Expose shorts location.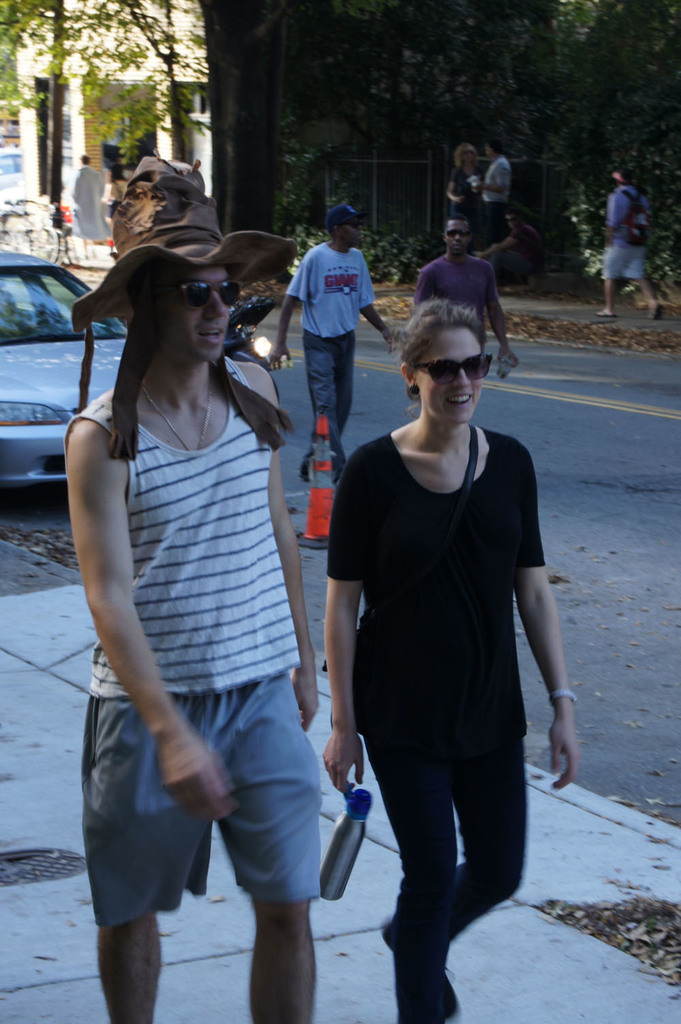
Exposed at Rect(603, 243, 650, 280).
